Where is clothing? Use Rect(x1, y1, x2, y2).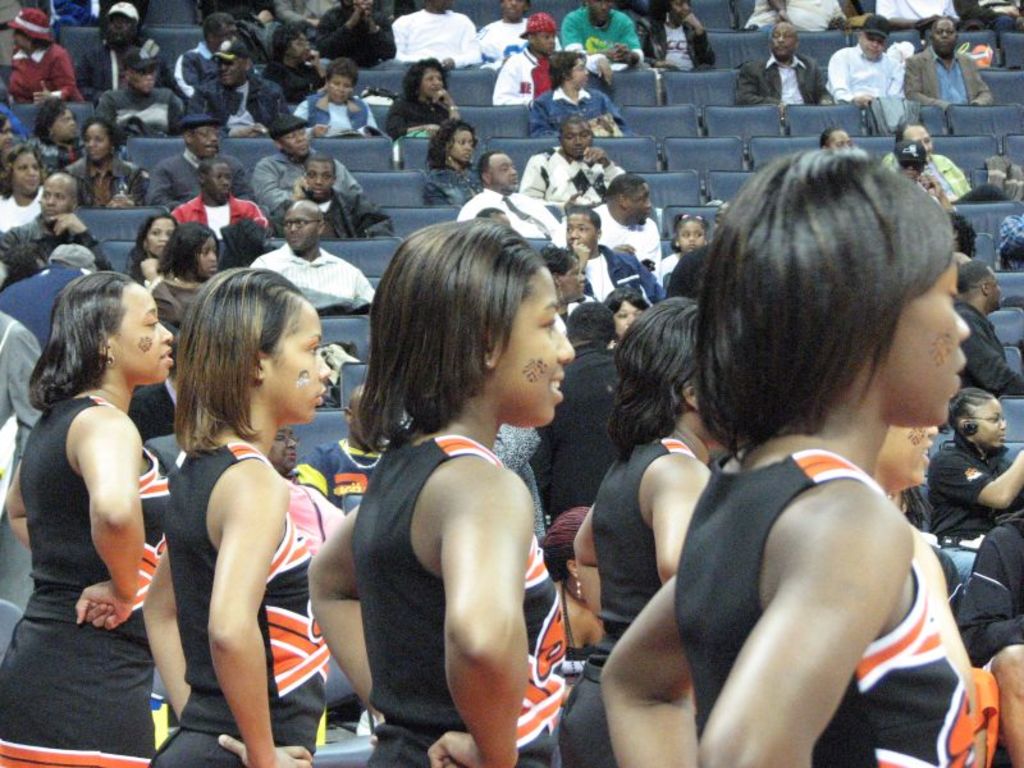
Rect(643, 14, 708, 67).
